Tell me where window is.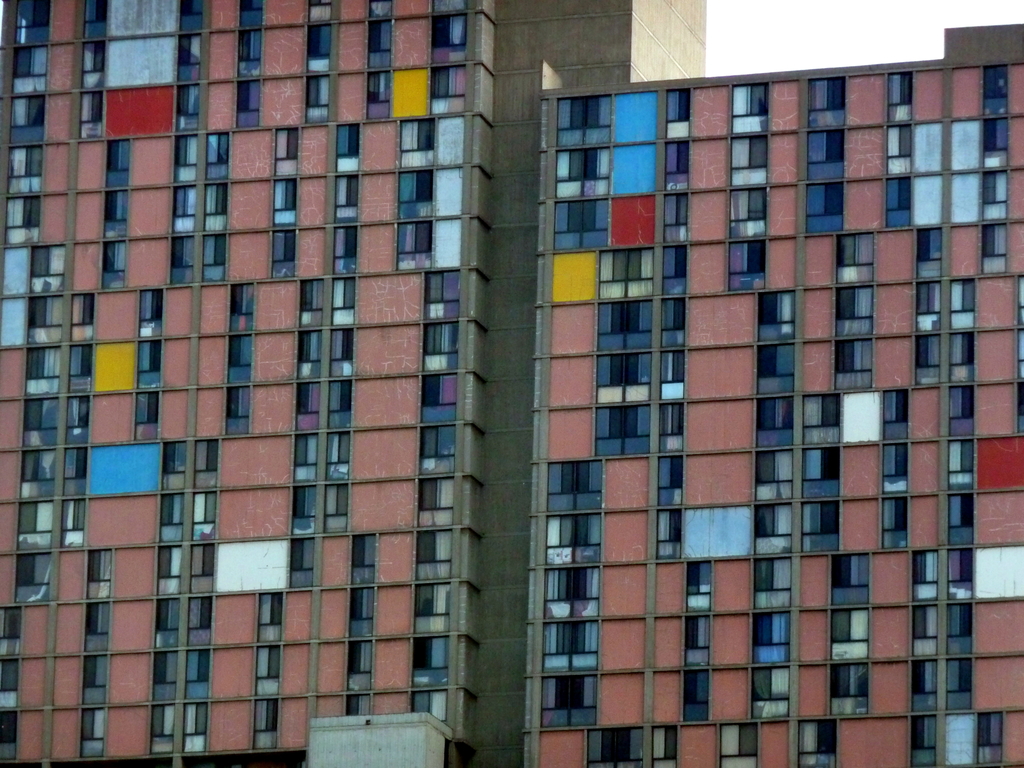
window is at <bbox>12, 0, 45, 42</bbox>.
